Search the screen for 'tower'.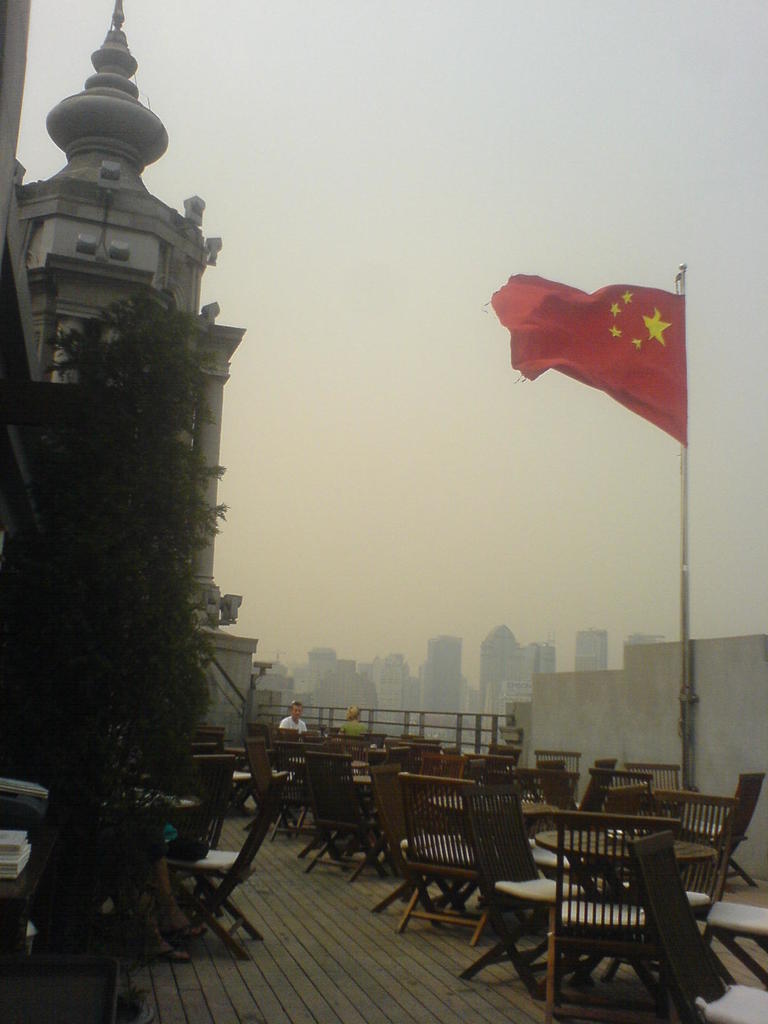
Found at 20 0 261 904.
